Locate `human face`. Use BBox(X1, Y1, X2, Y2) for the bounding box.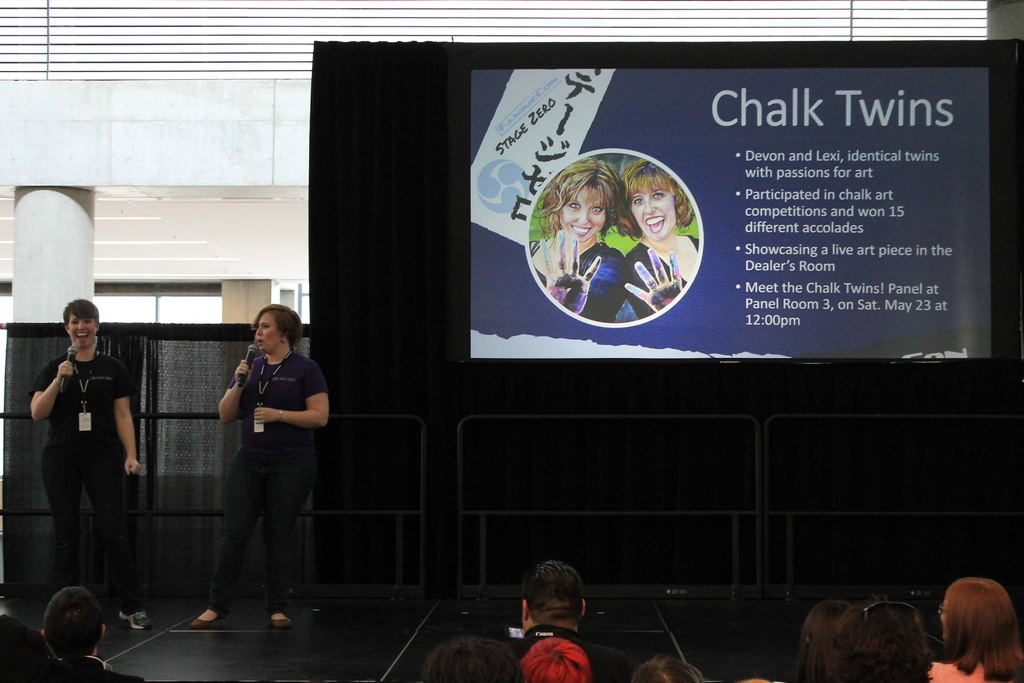
BBox(631, 183, 676, 241).
